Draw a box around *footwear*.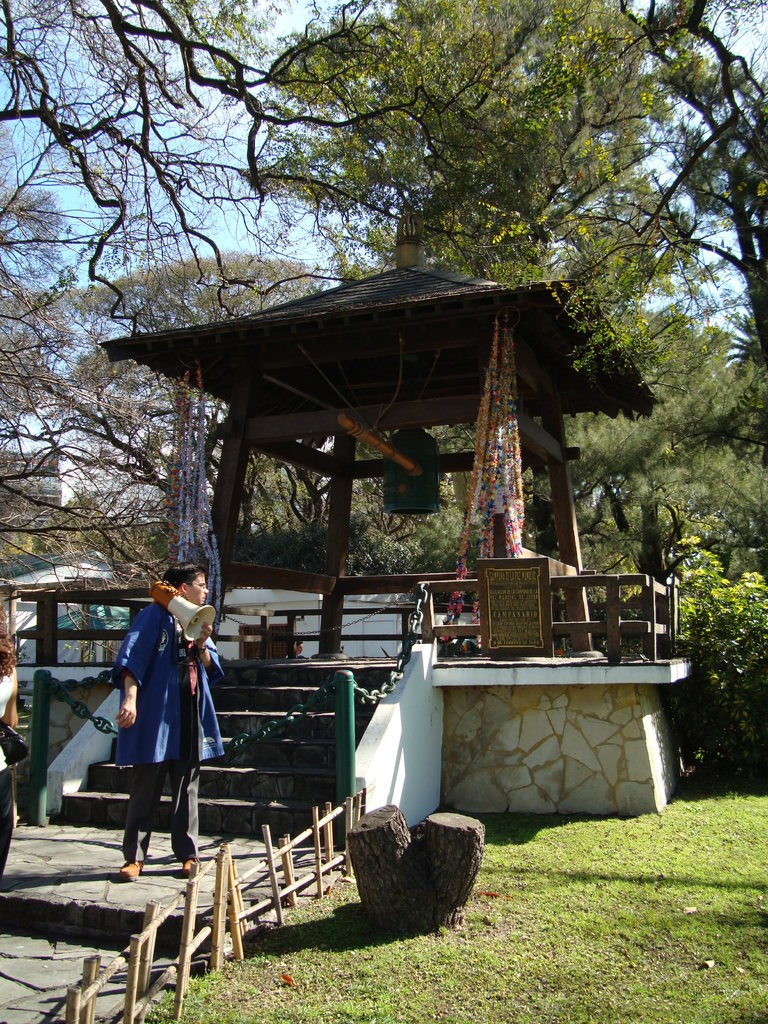
select_region(117, 856, 145, 884).
